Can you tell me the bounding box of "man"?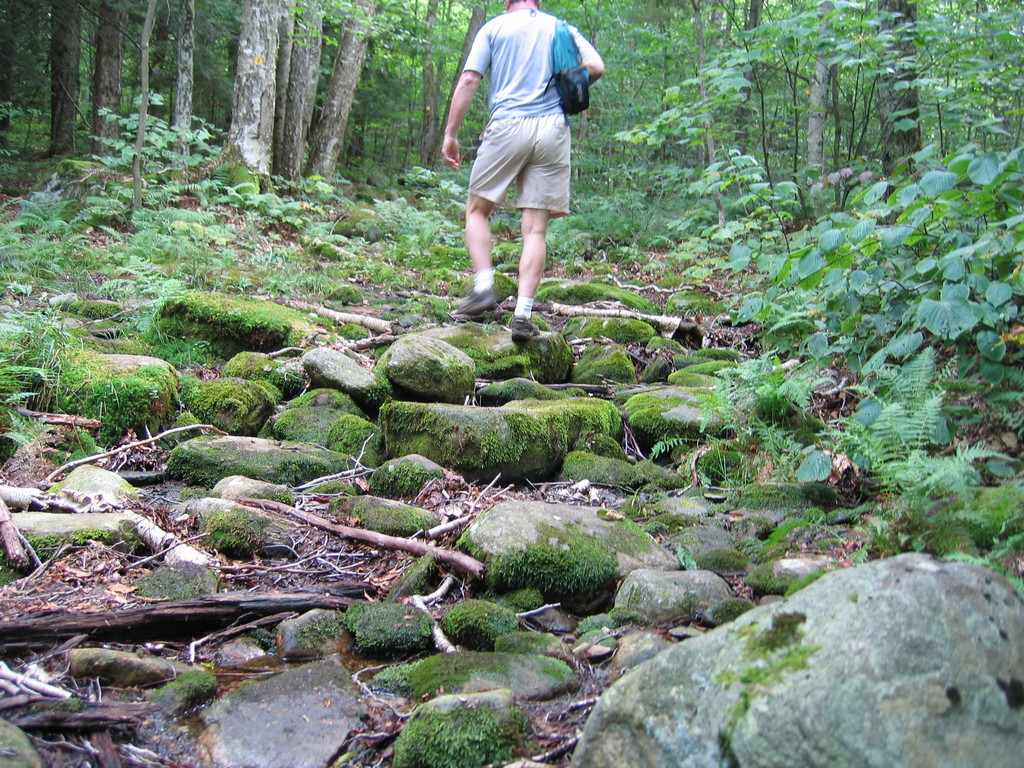
box(444, 0, 610, 325).
